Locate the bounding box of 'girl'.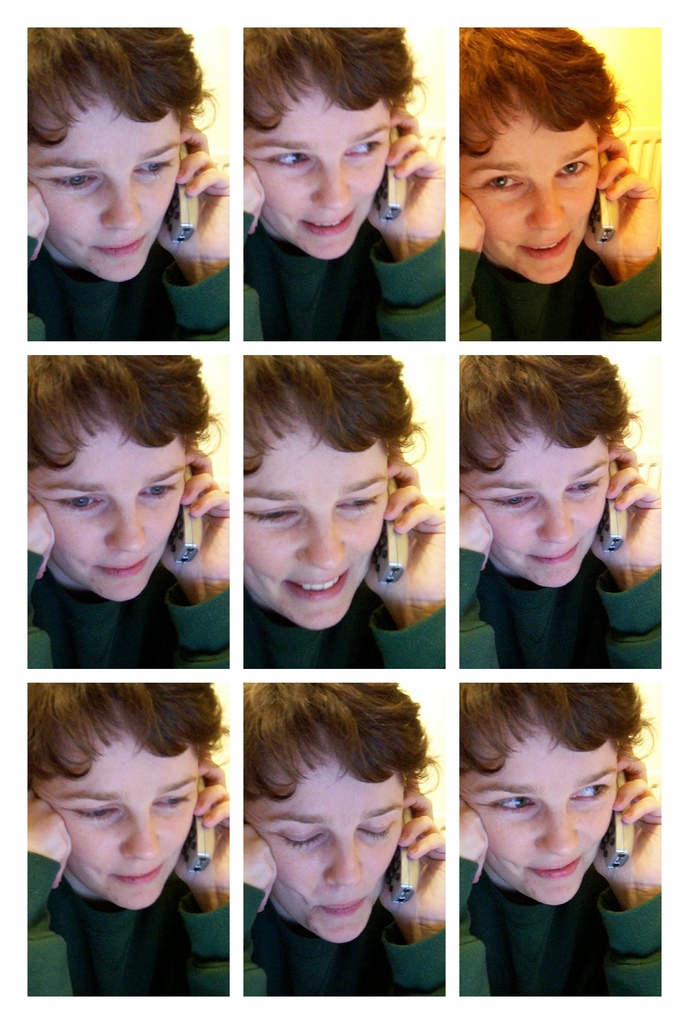
Bounding box: box=[233, 15, 451, 332].
